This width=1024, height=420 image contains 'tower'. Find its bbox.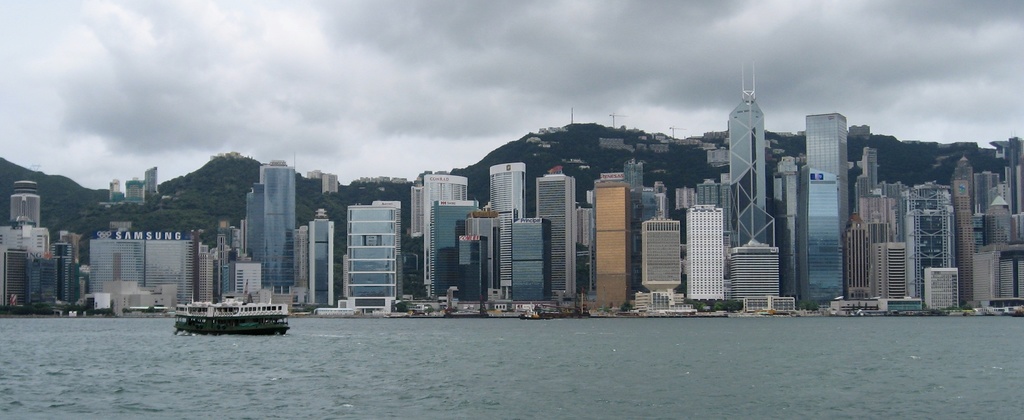
(x1=205, y1=242, x2=220, y2=317).
